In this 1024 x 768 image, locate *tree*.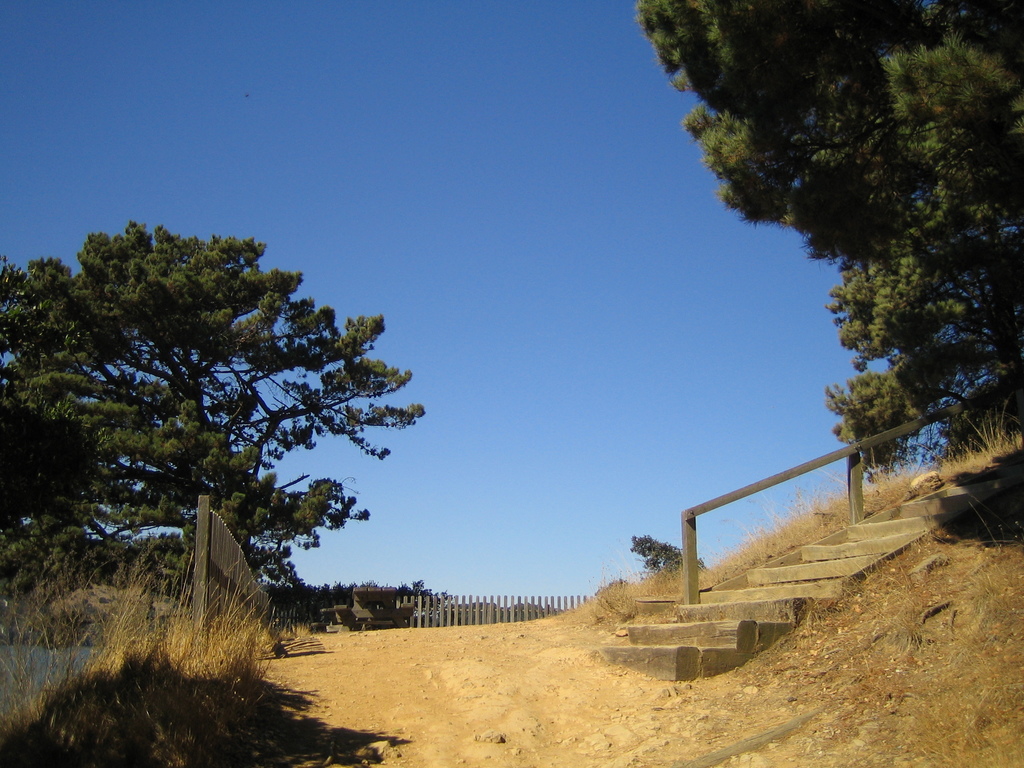
Bounding box: (x1=637, y1=0, x2=1023, y2=438).
